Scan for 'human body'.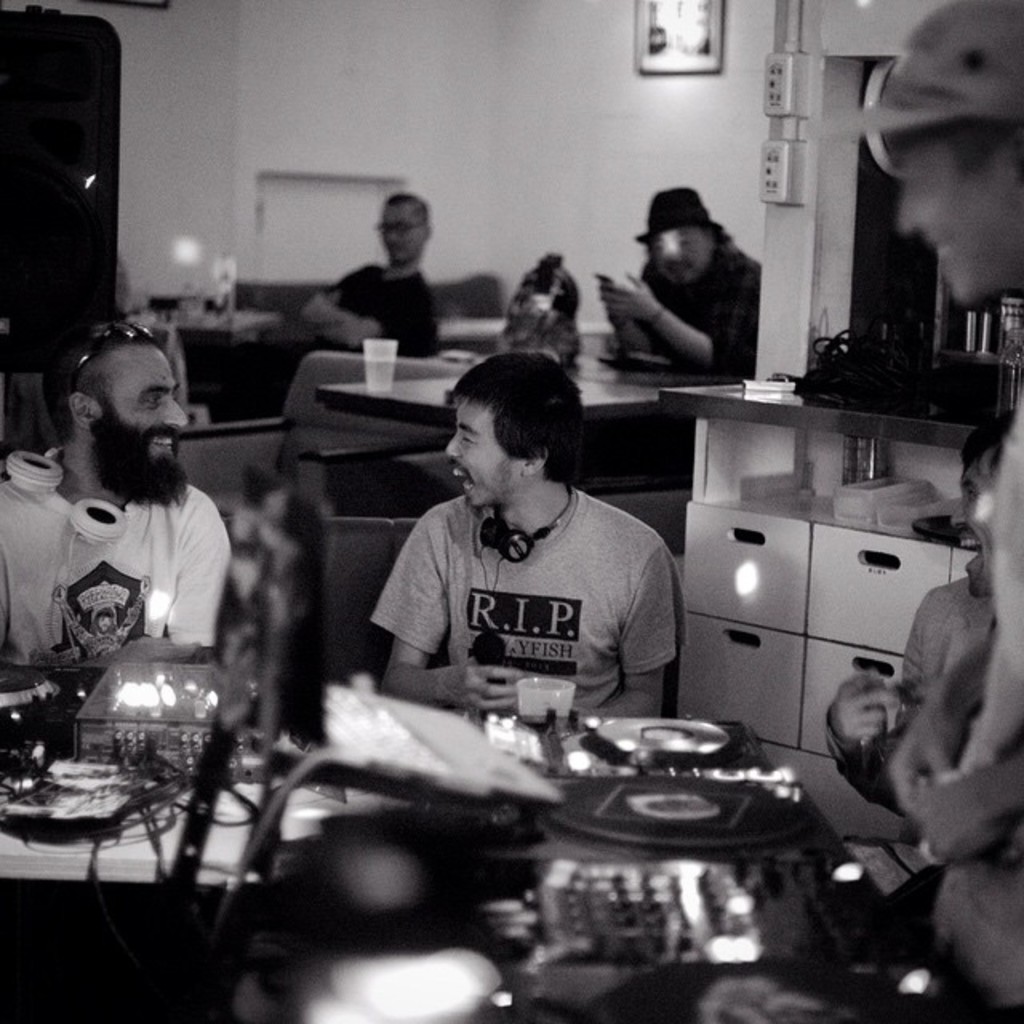
Scan result: rect(302, 274, 440, 352).
